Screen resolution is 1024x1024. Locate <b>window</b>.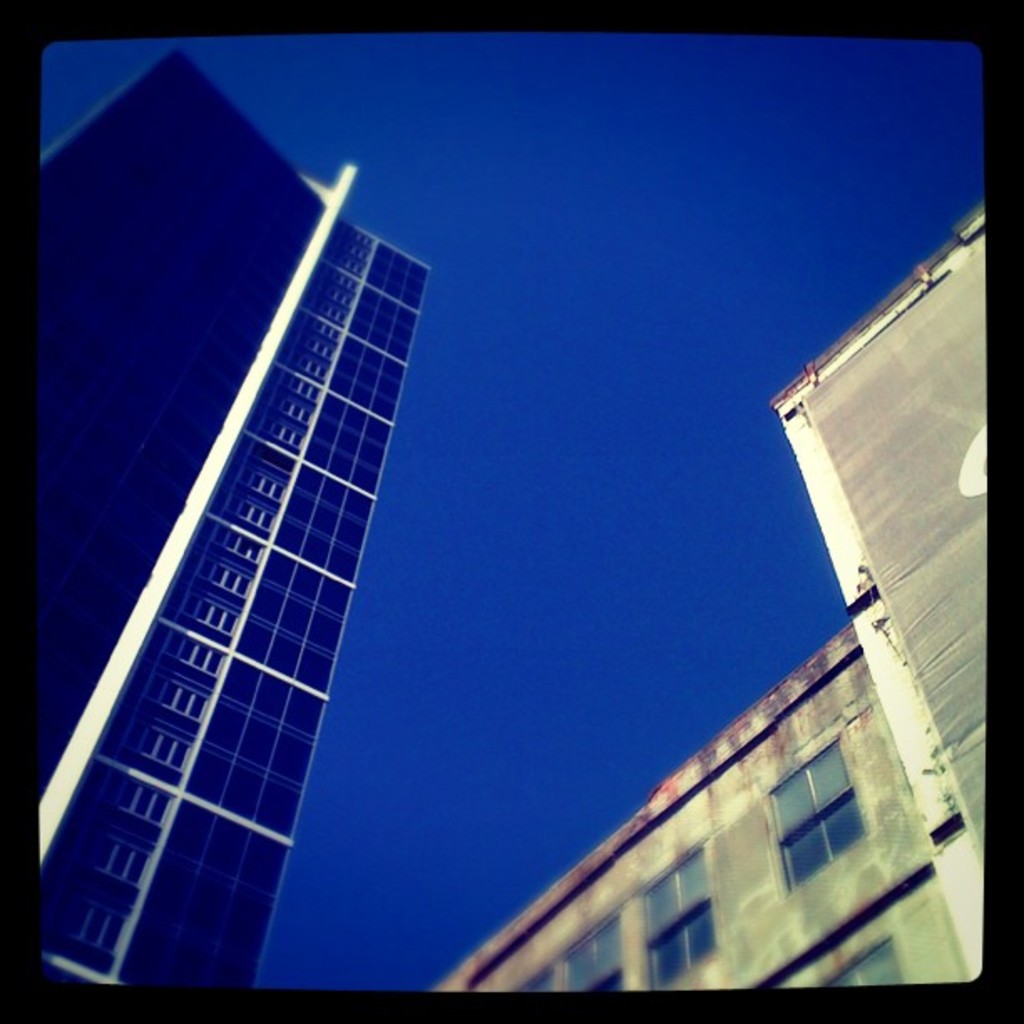
box=[806, 934, 907, 996].
